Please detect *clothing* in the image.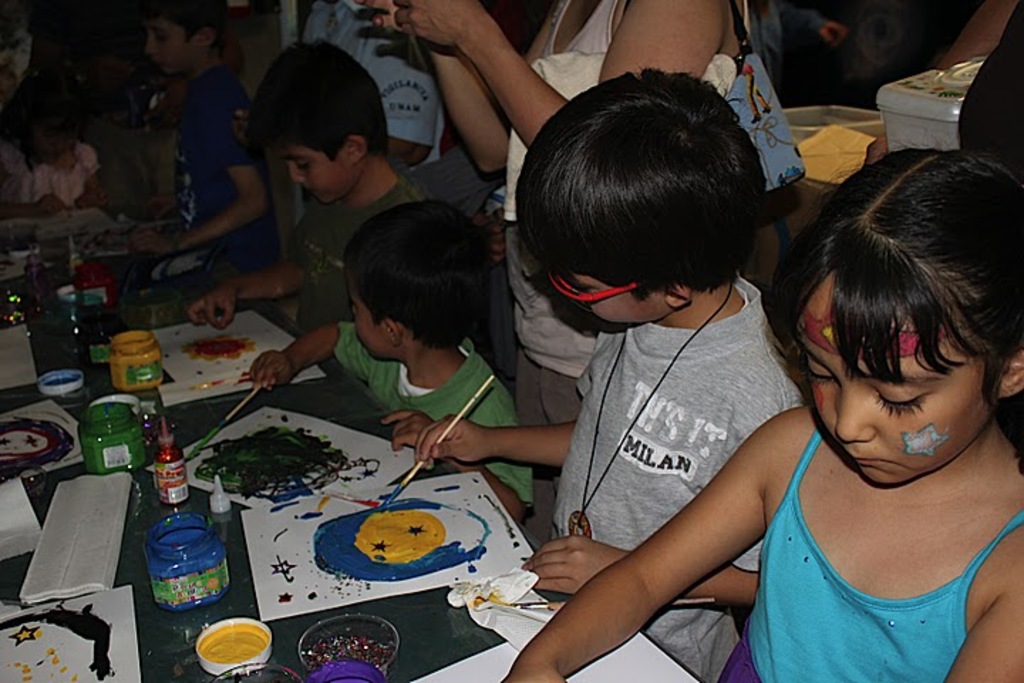
region(21, 128, 101, 206).
